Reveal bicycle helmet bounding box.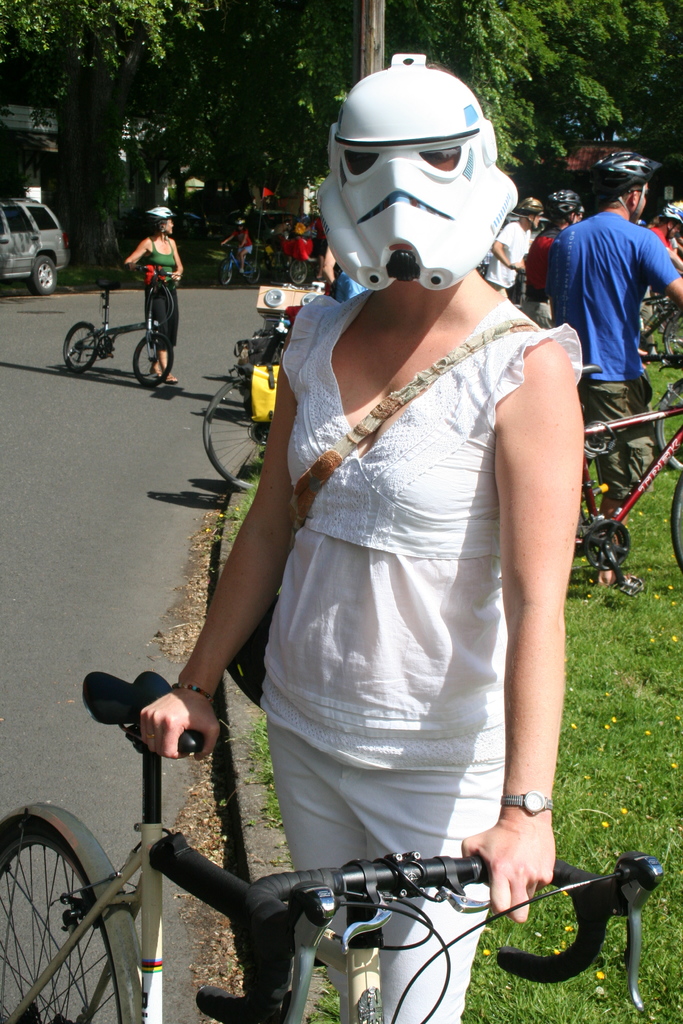
Revealed: left=147, top=207, right=175, bottom=237.
